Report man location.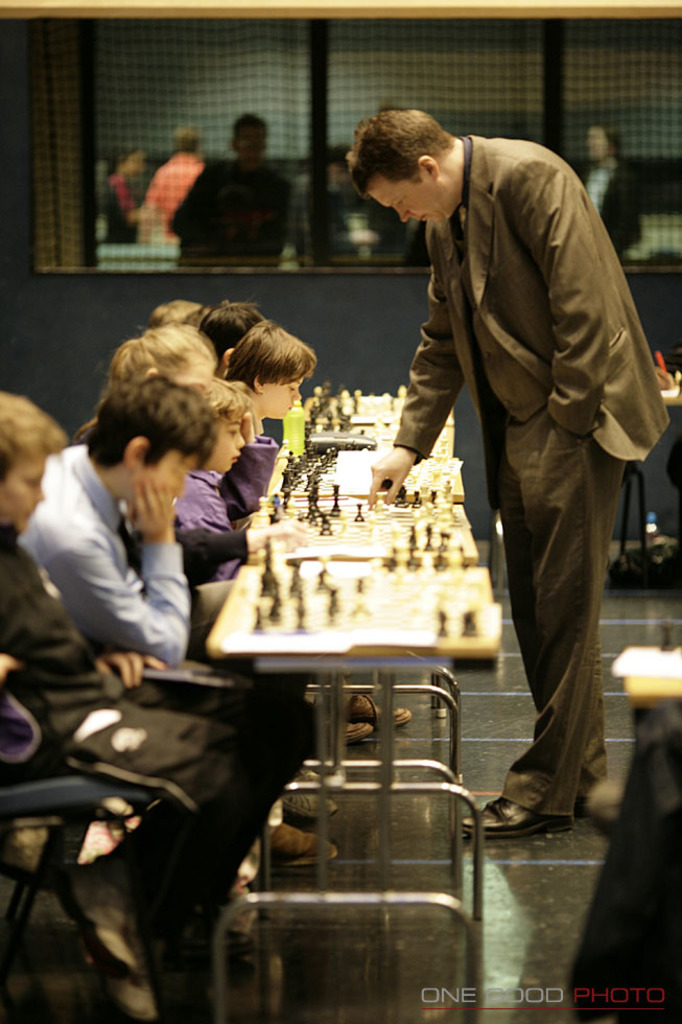
Report: <region>568, 116, 650, 263</region>.
